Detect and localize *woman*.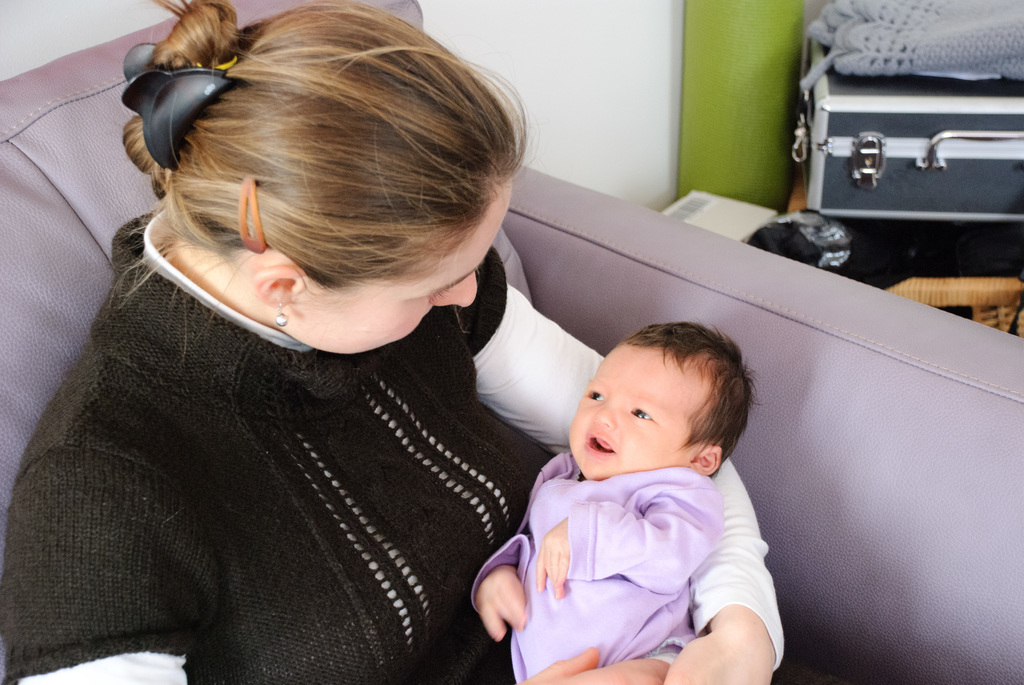
Localized at bbox(21, 20, 675, 680).
